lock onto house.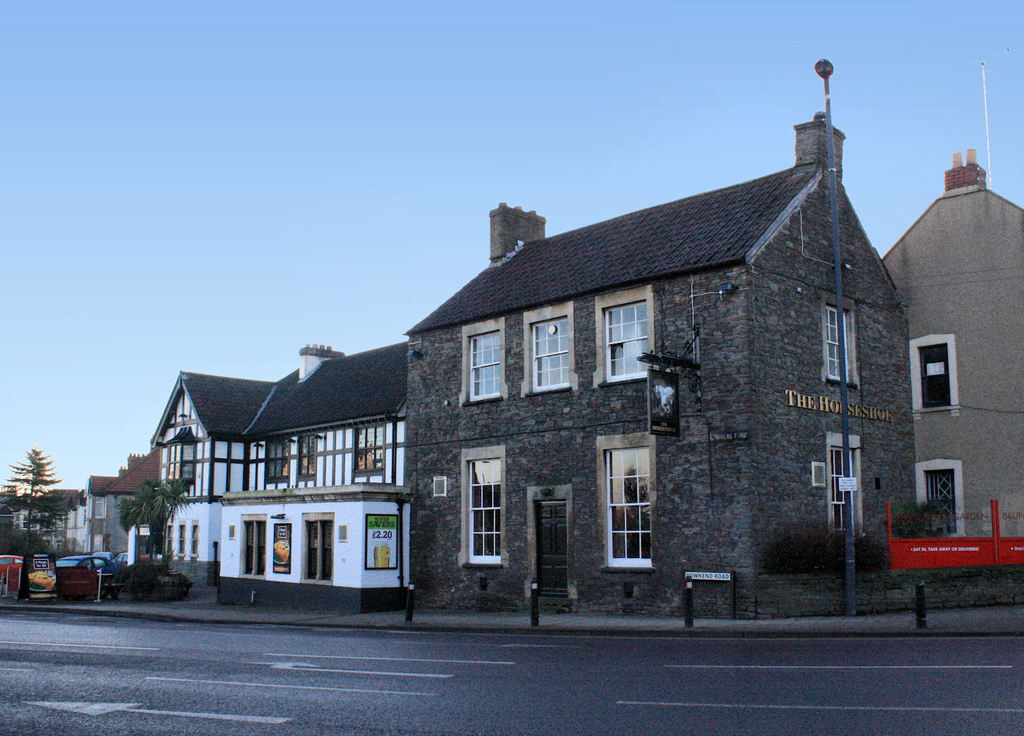
Locked: {"x1": 13, "y1": 492, "x2": 40, "y2": 537}.
